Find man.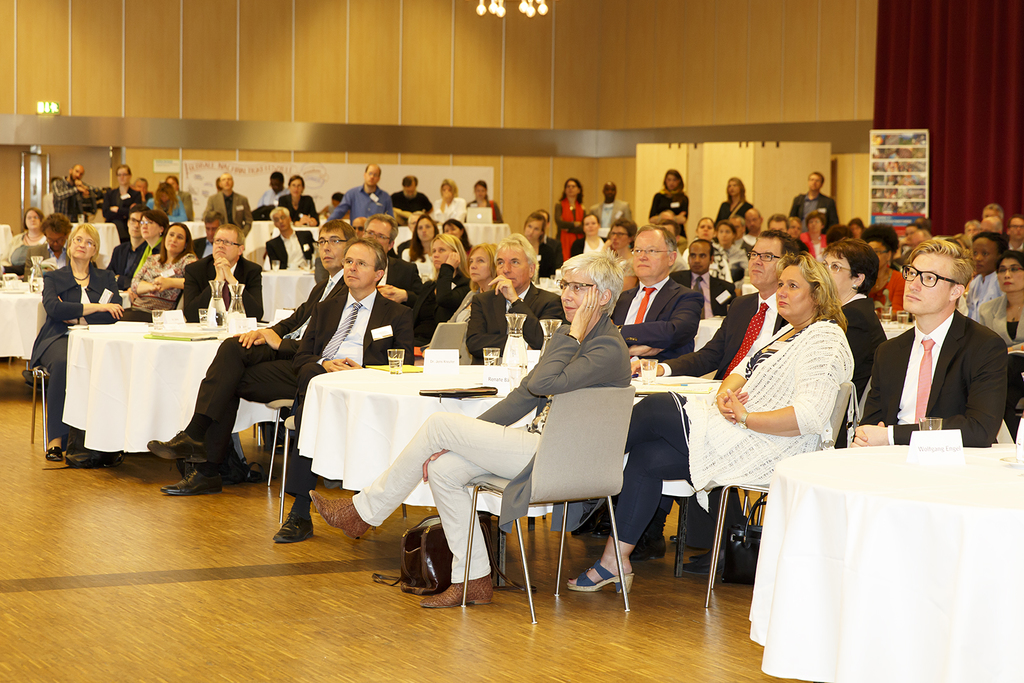
left=788, top=170, right=843, bottom=237.
